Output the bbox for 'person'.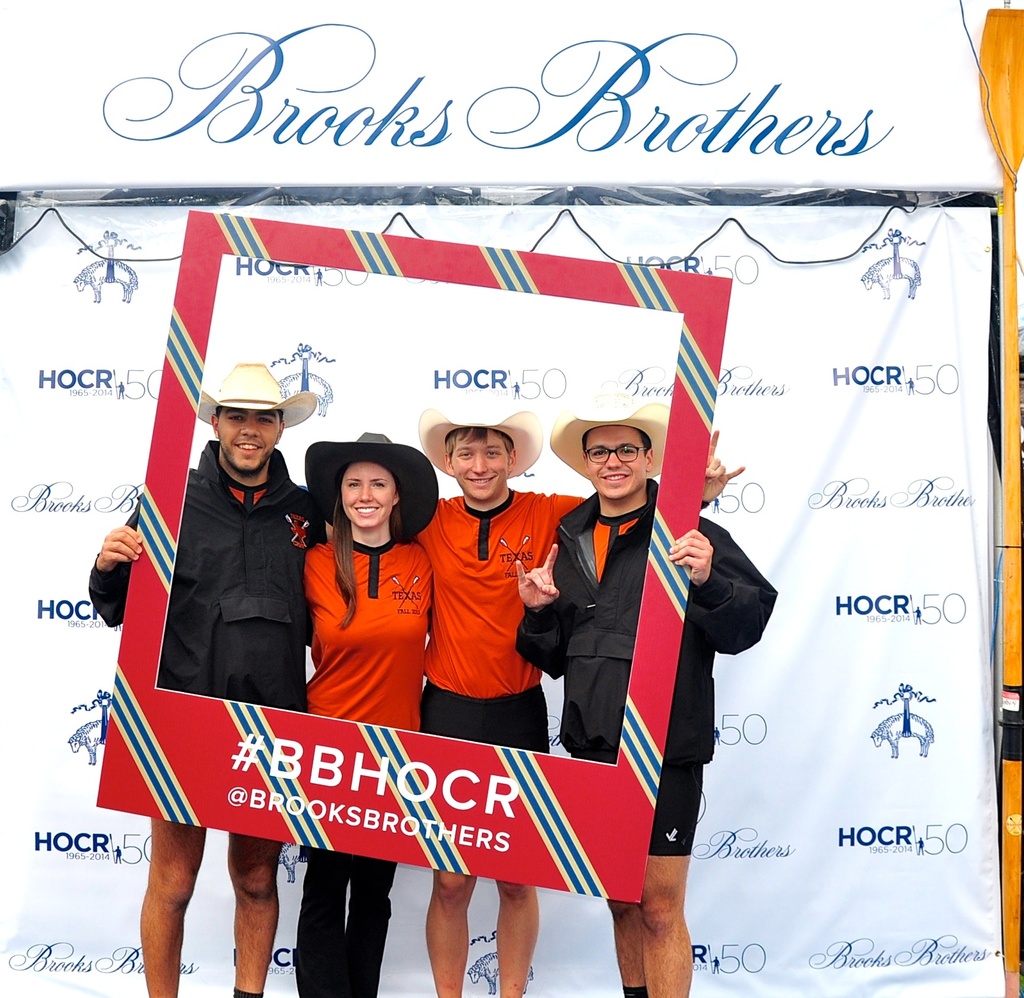
BBox(91, 364, 340, 997).
